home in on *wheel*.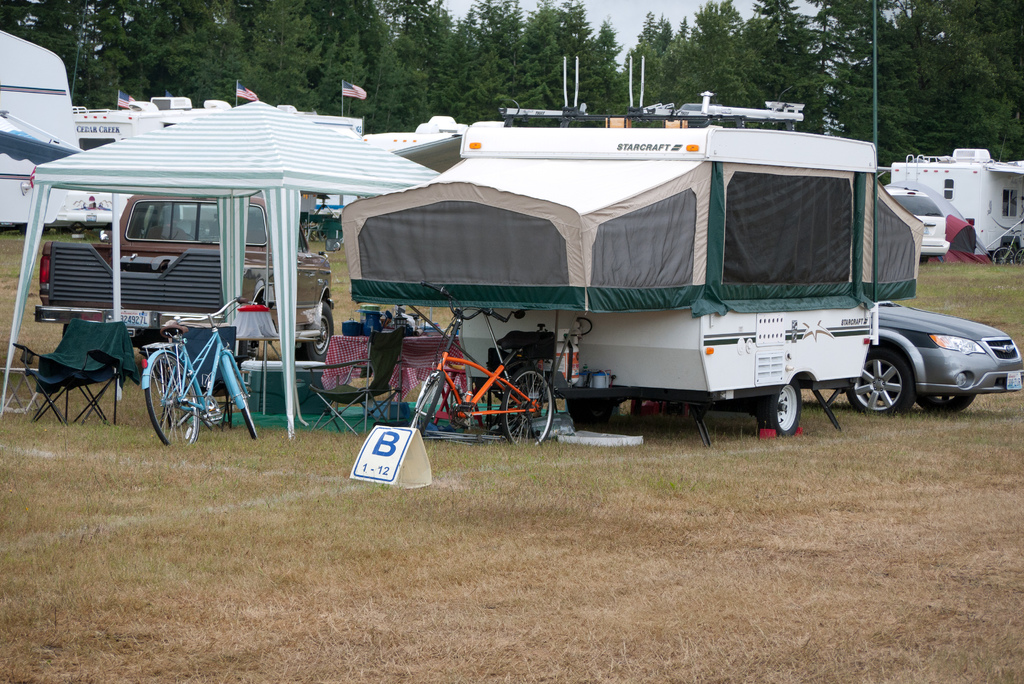
Homed in at detection(410, 373, 445, 432).
